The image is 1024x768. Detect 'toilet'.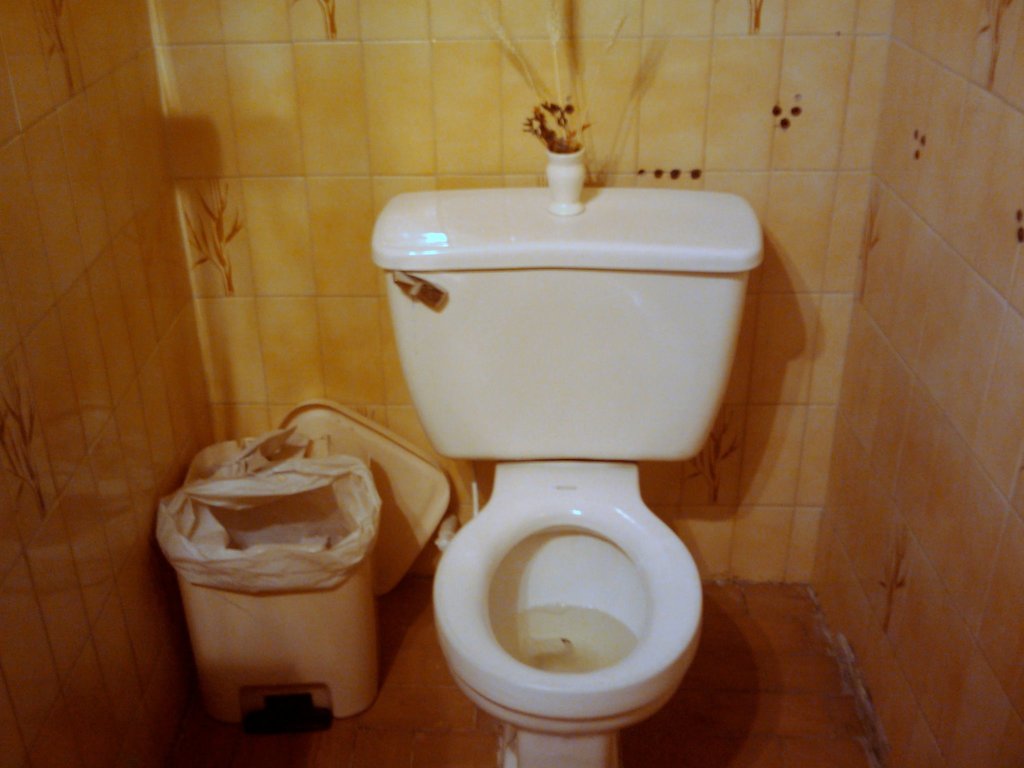
Detection: 380 179 758 756.
